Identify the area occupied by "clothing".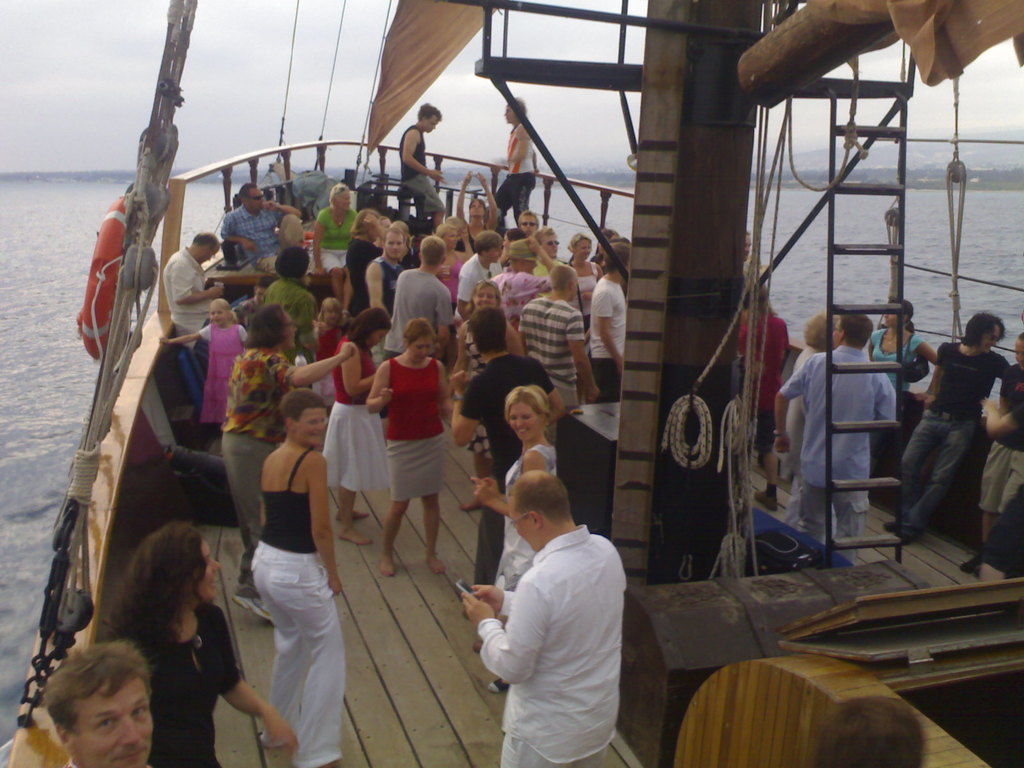
Area: box=[900, 337, 1014, 532].
